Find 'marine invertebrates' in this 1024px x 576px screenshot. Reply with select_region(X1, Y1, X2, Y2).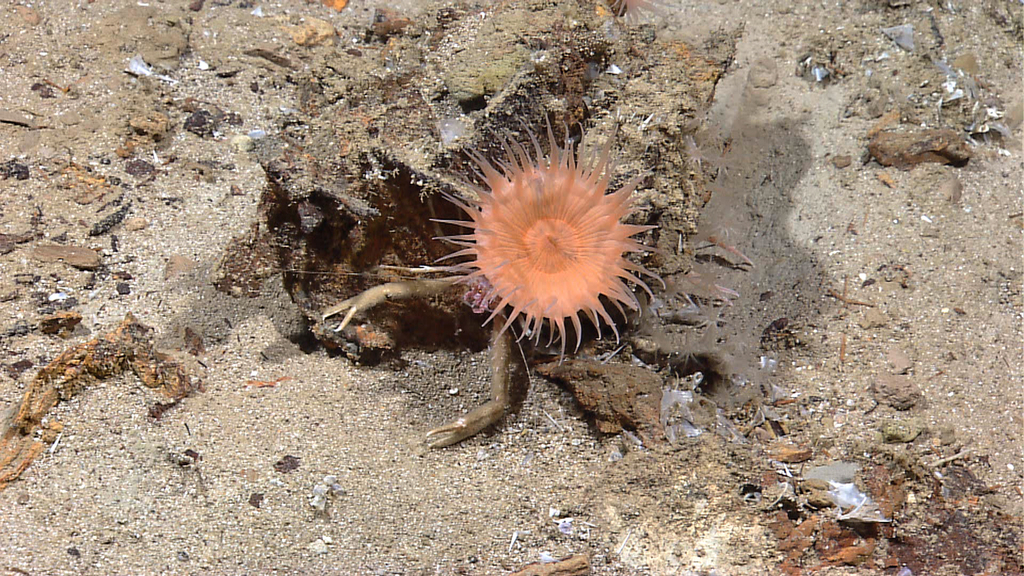
select_region(322, 107, 674, 448).
